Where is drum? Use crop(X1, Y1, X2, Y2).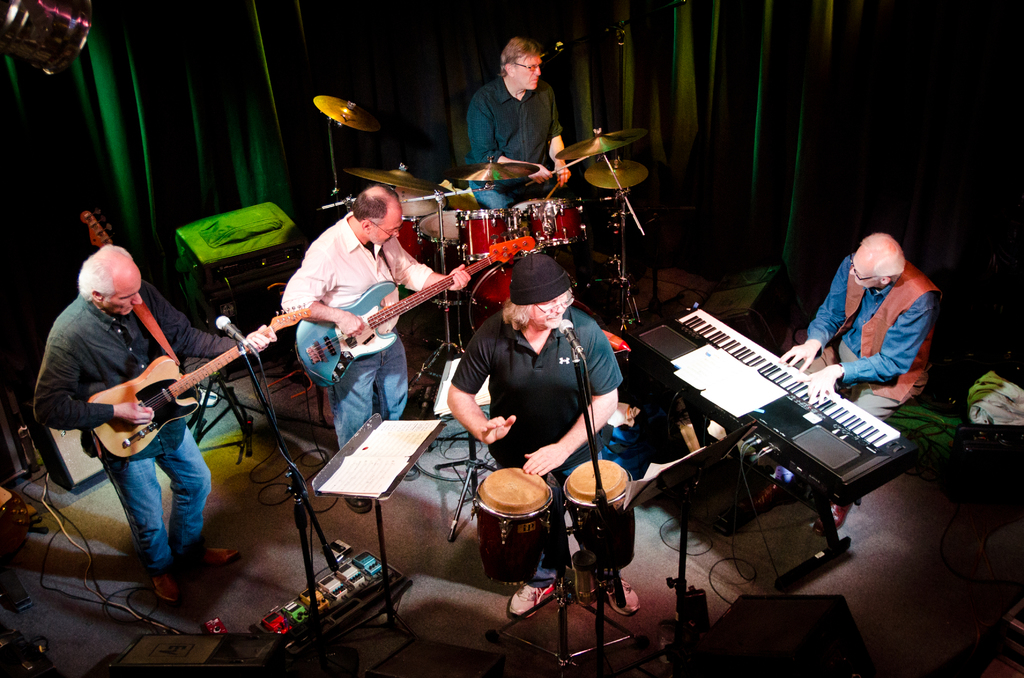
crop(510, 199, 543, 213).
